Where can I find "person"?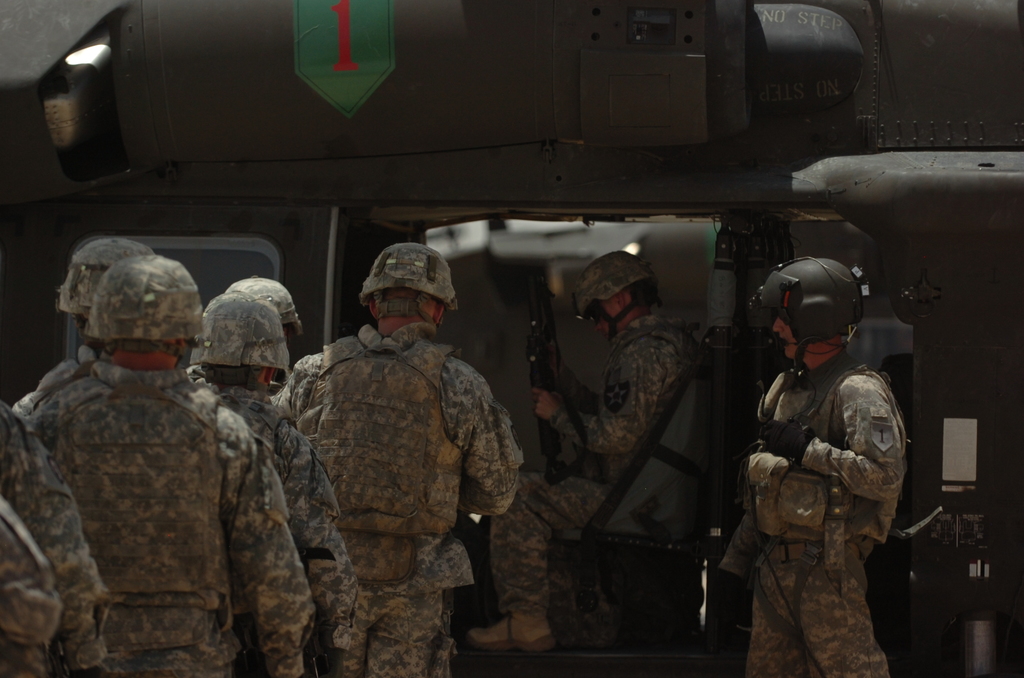
You can find it at (x1=463, y1=245, x2=712, y2=651).
